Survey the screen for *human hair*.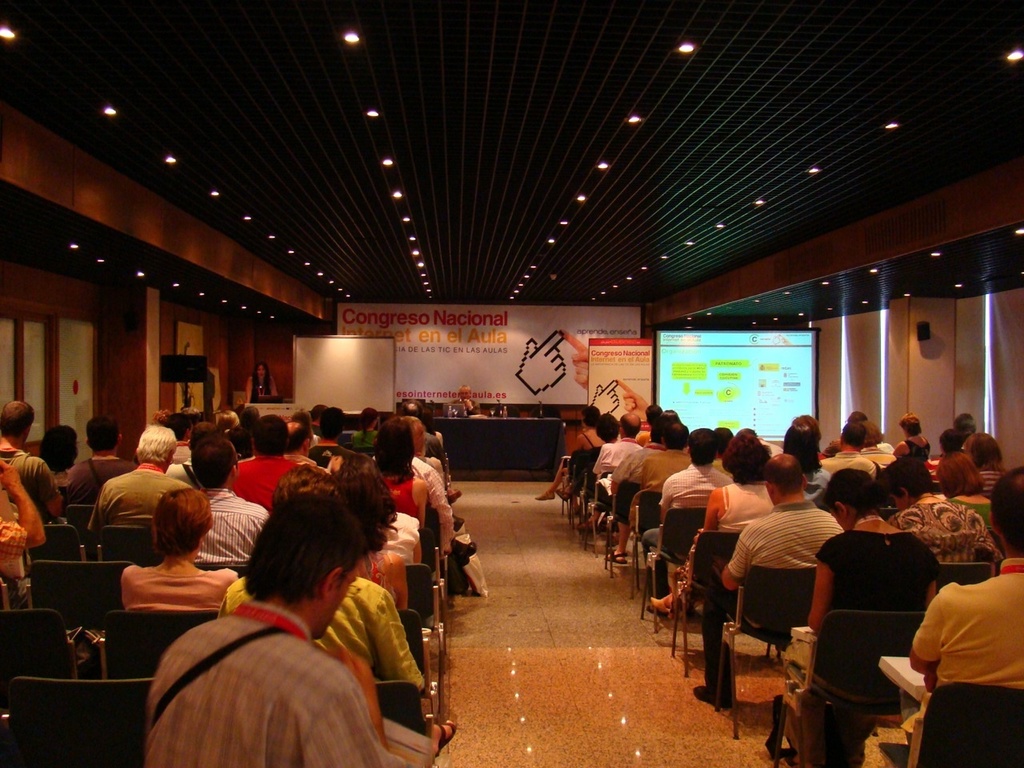
Survey found: {"left": 414, "top": 413, "right": 424, "bottom": 458}.
